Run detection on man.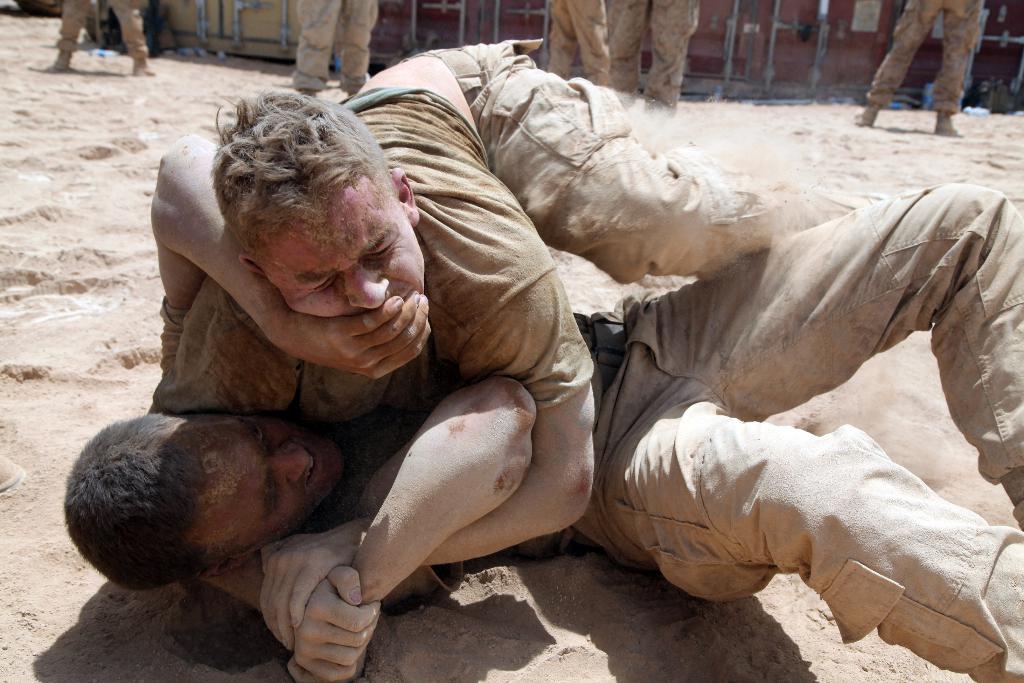
Result: bbox(204, 34, 897, 649).
